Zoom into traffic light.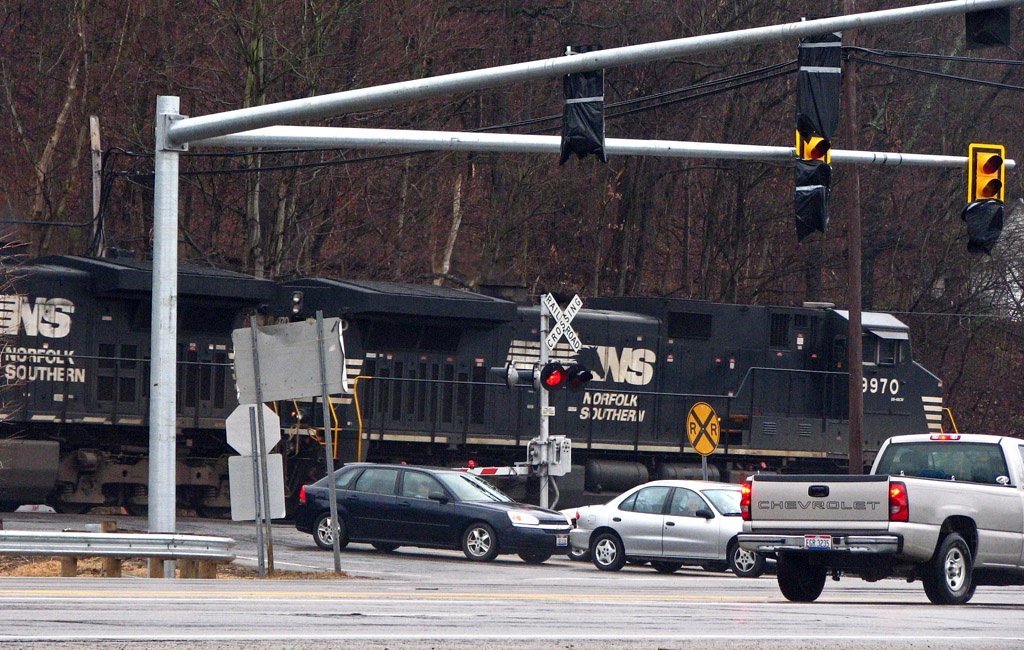
Zoom target: bbox(560, 44, 605, 161).
